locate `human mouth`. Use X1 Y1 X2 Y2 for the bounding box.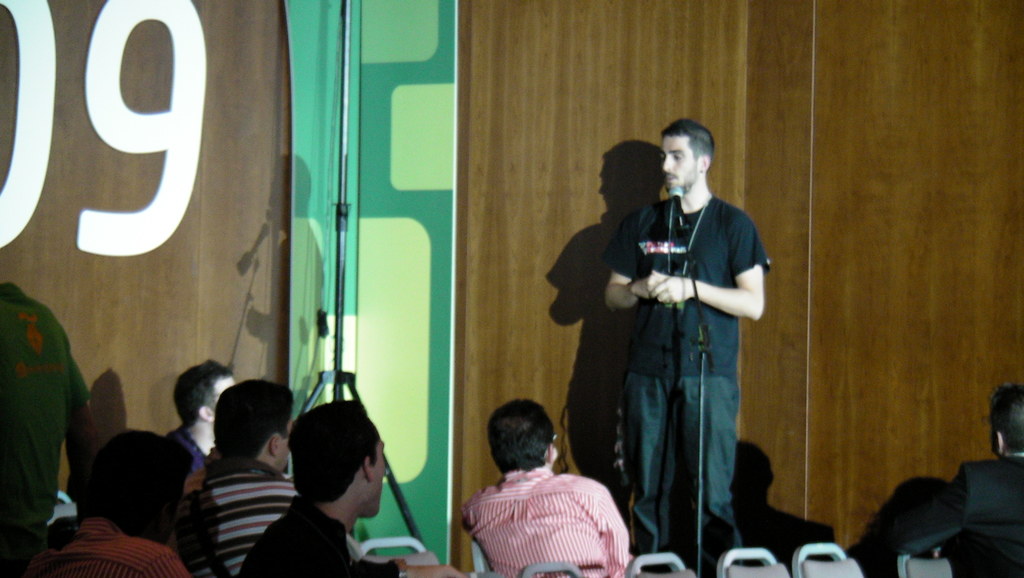
665 170 678 185.
